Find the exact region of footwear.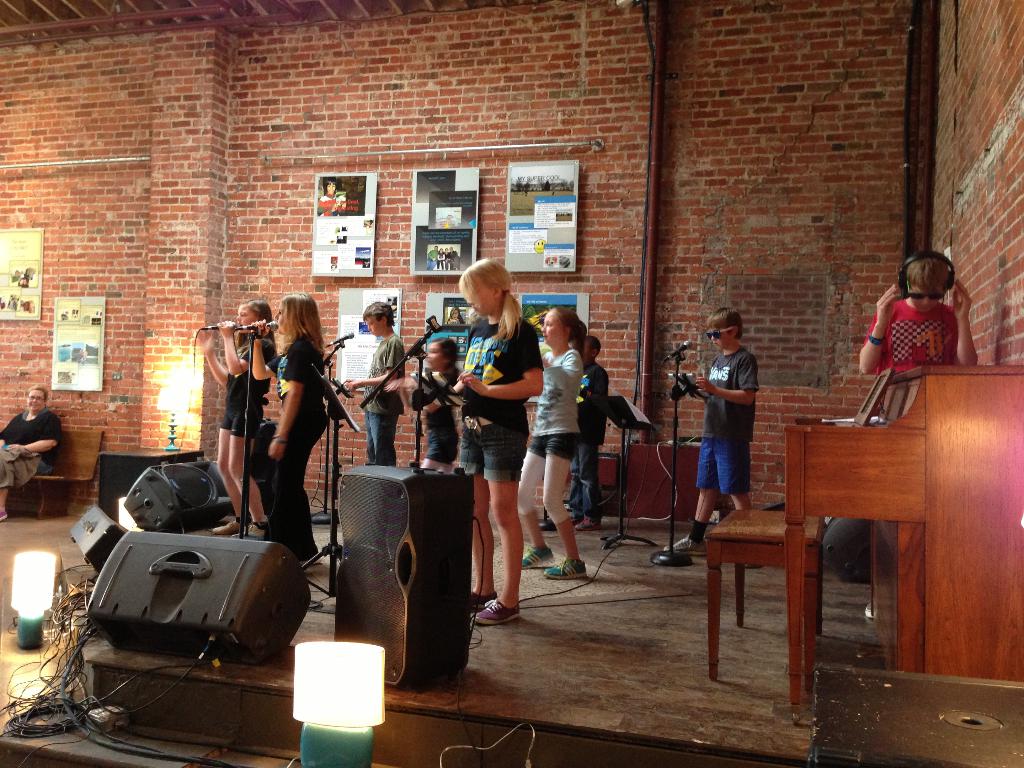
Exact region: rect(664, 535, 707, 556).
